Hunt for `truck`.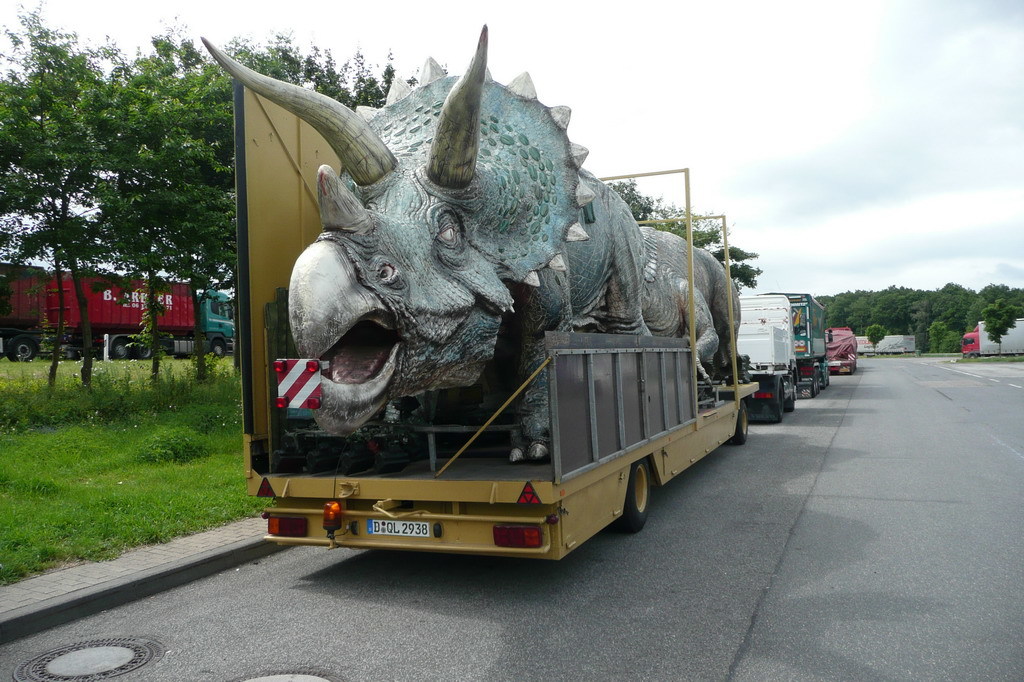
Hunted down at (left=831, top=323, right=856, bottom=371).
